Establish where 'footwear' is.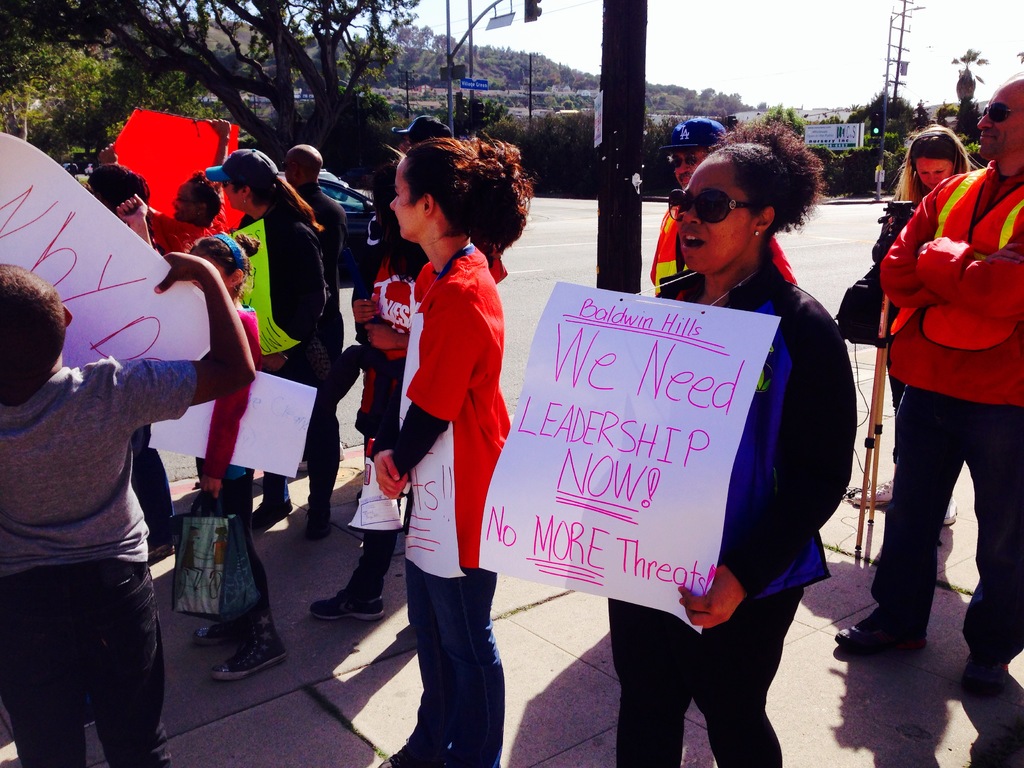
Established at <region>148, 524, 175, 558</region>.
